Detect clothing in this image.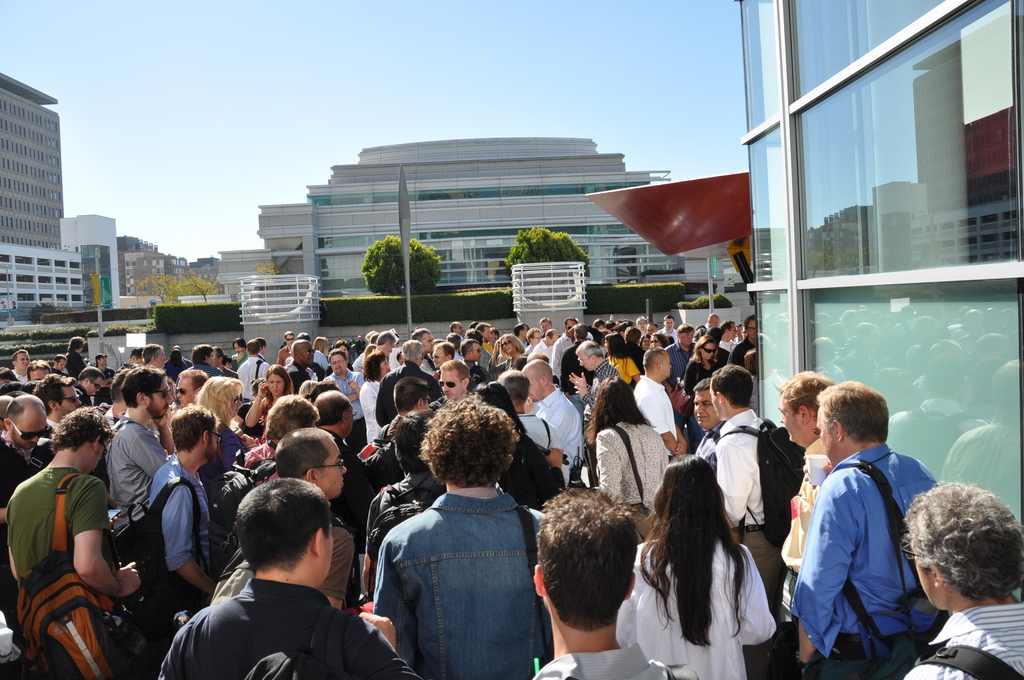
Detection: select_region(586, 359, 617, 490).
